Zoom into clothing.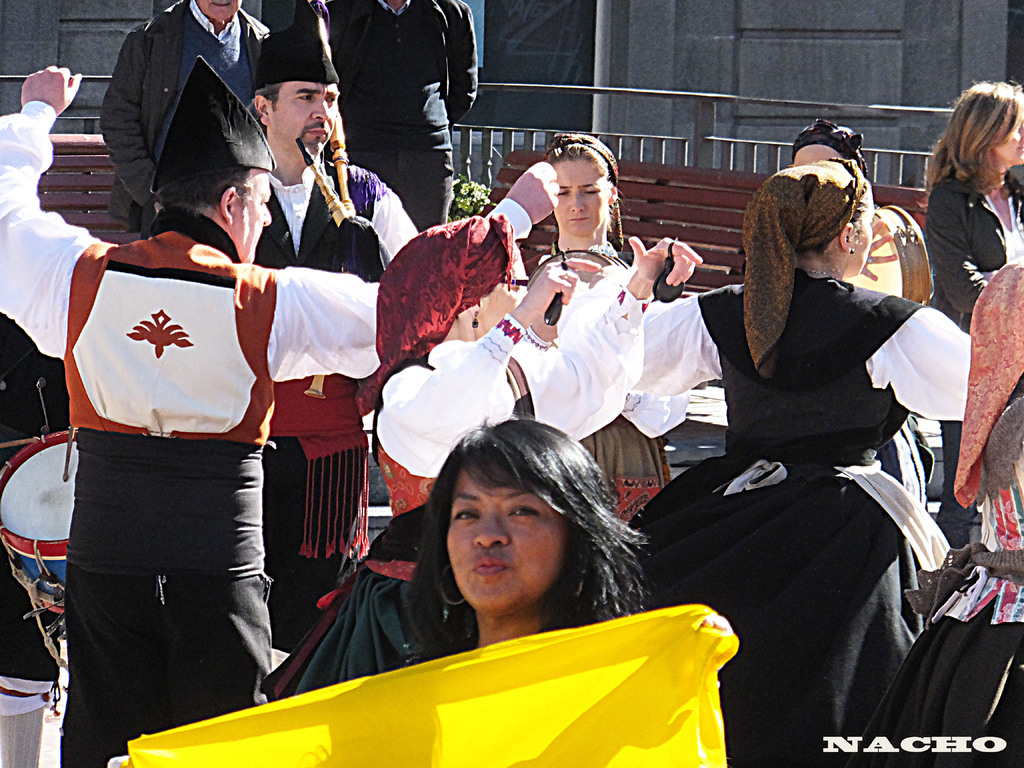
Zoom target: (left=916, top=164, right=1023, bottom=532).
